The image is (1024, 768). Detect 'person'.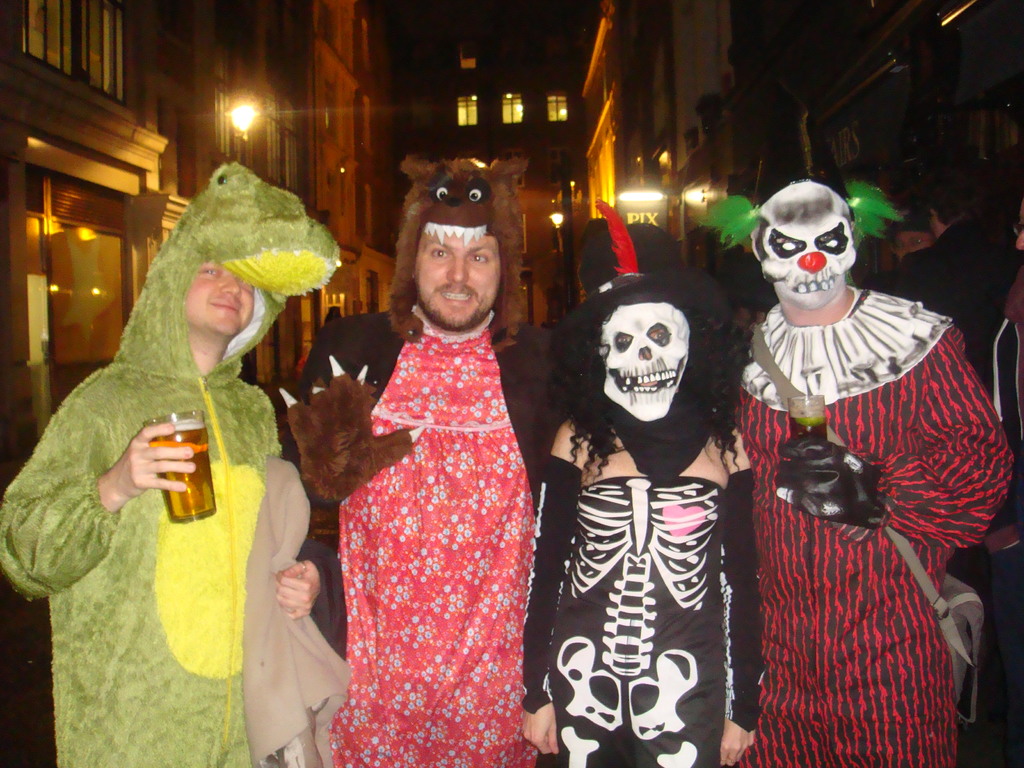
Detection: [277, 147, 568, 767].
